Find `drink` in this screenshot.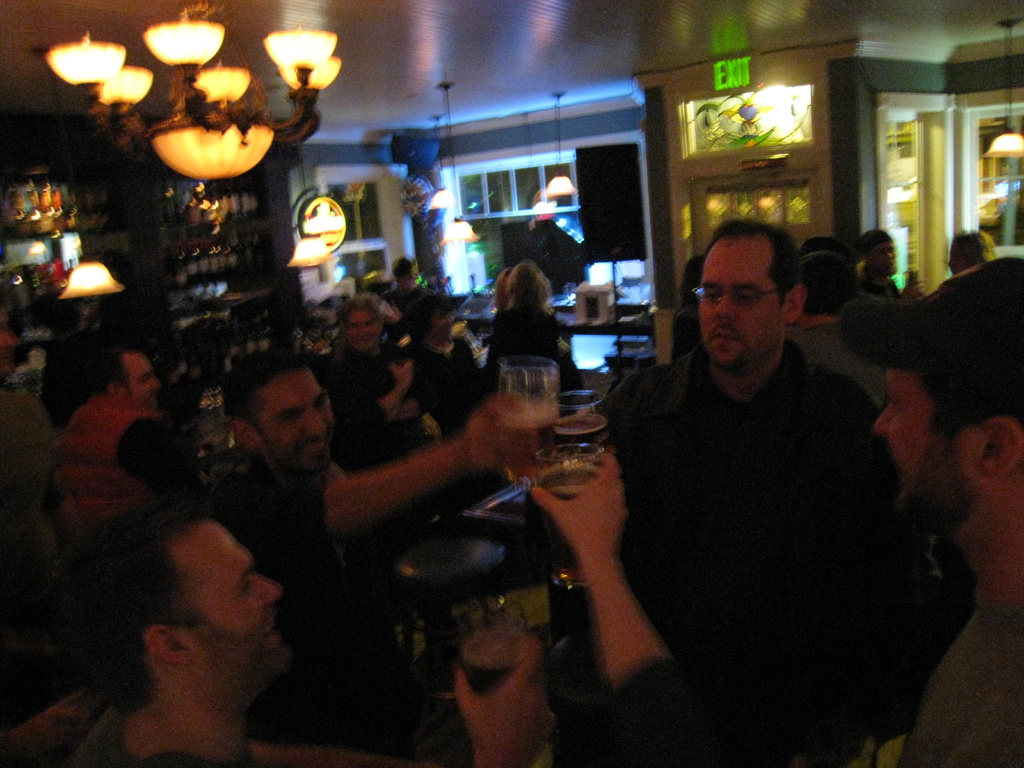
The bounding box for `drink` is bbox(546, 394, 602, 445).
